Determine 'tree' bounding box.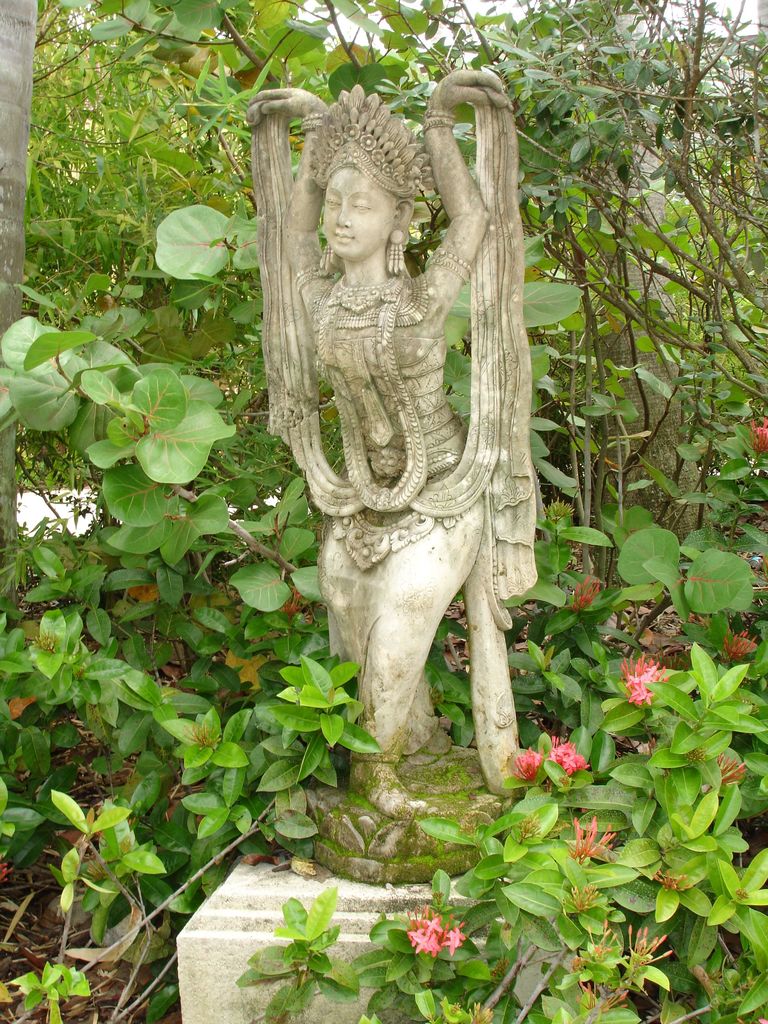
Determined: x1=477 y1=10 x2=744 y2=712.
